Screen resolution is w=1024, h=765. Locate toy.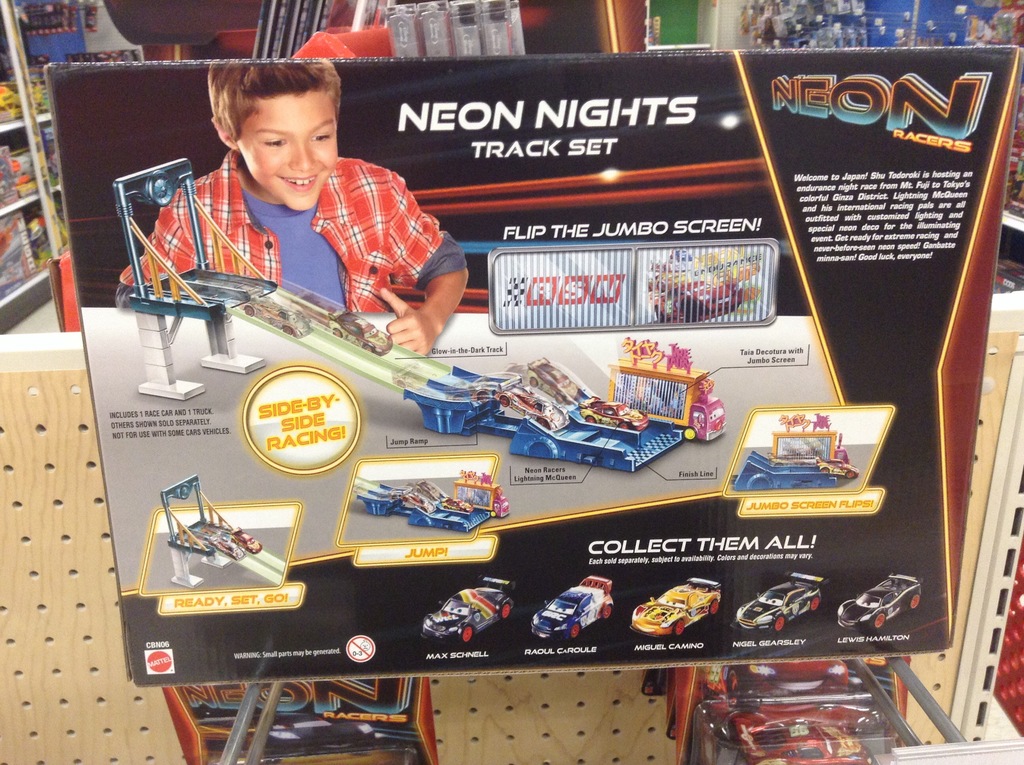
x1=819 y1=458 x2=859 y2=479.
